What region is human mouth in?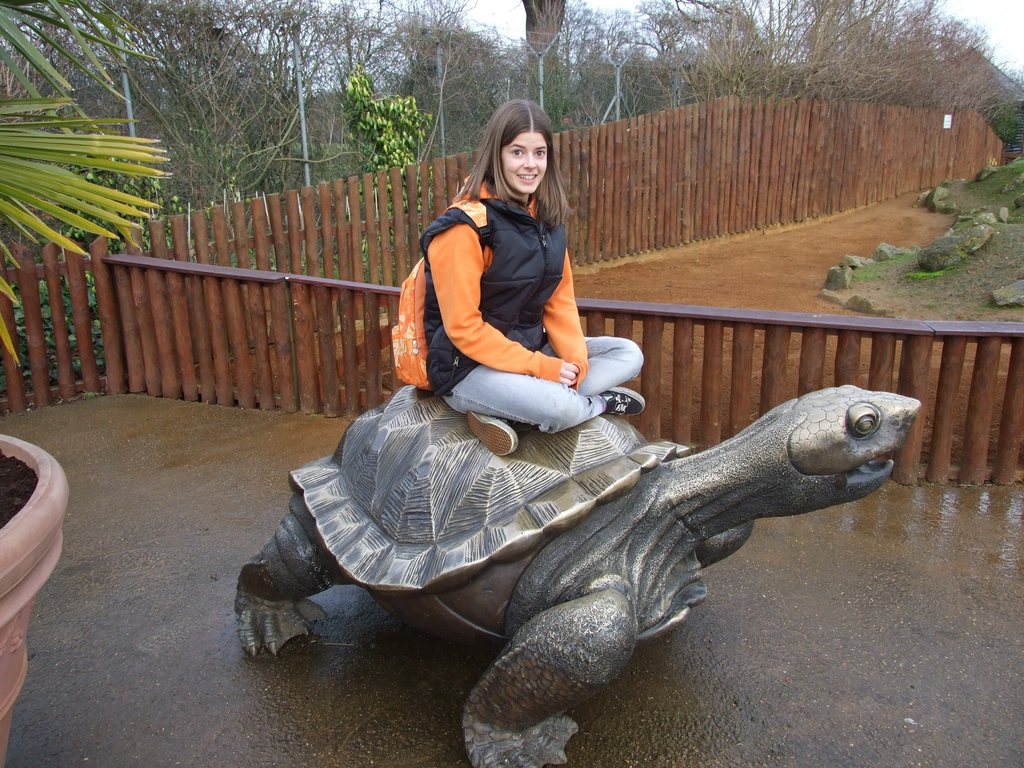
(left=518, top=172, right=538, bottom=181).
